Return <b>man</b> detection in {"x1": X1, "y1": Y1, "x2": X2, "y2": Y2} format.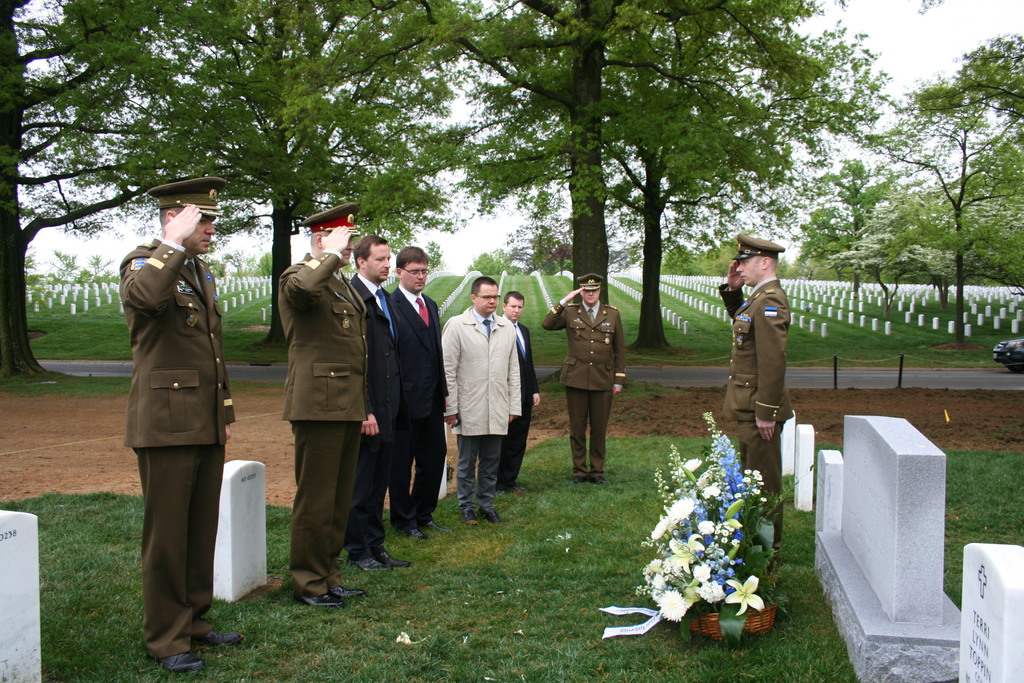
{"x1": 386, "y1": 242, "x2": 450, "y2": 540}.
